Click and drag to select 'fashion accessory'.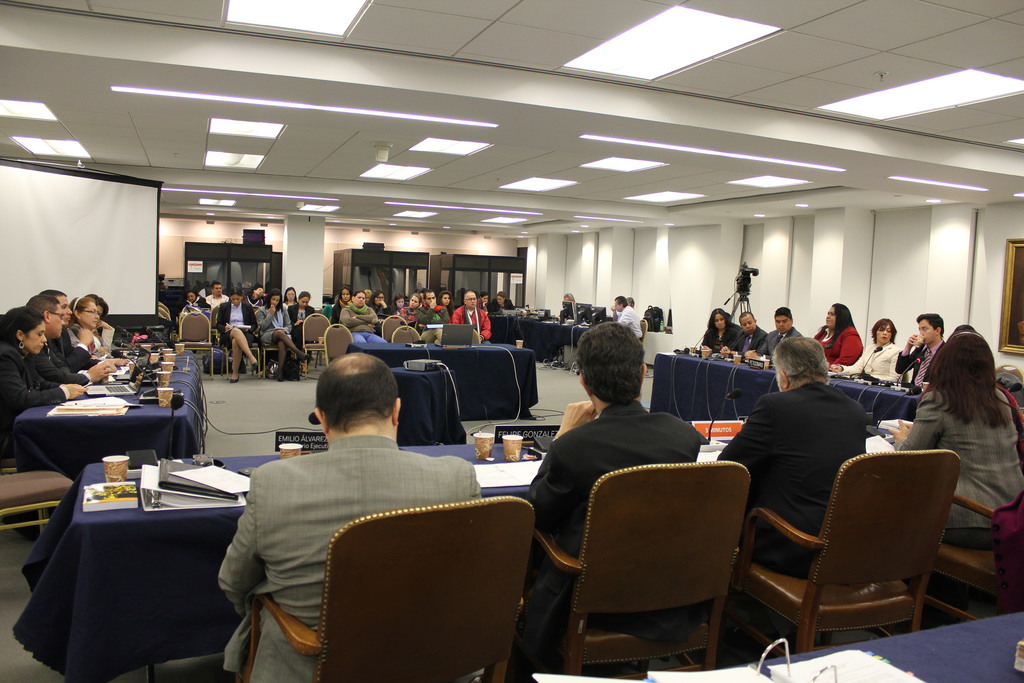
Selection: (950, 330, 988, 341).
